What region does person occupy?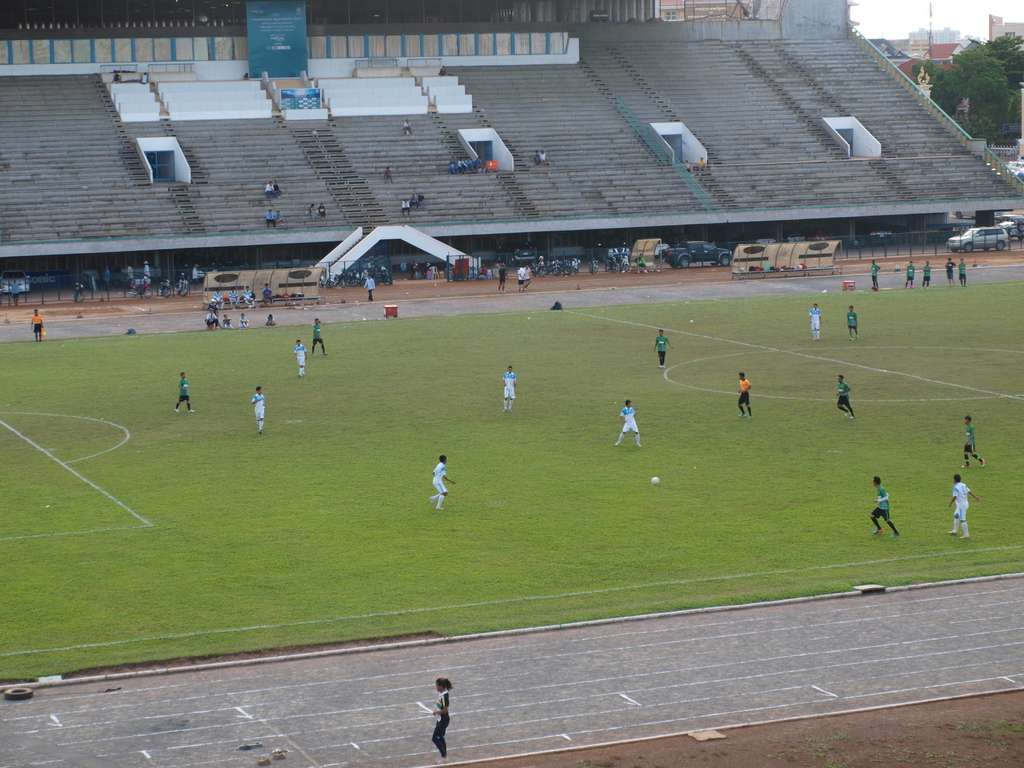
left=961, top=414, right=985, bottom=470.
